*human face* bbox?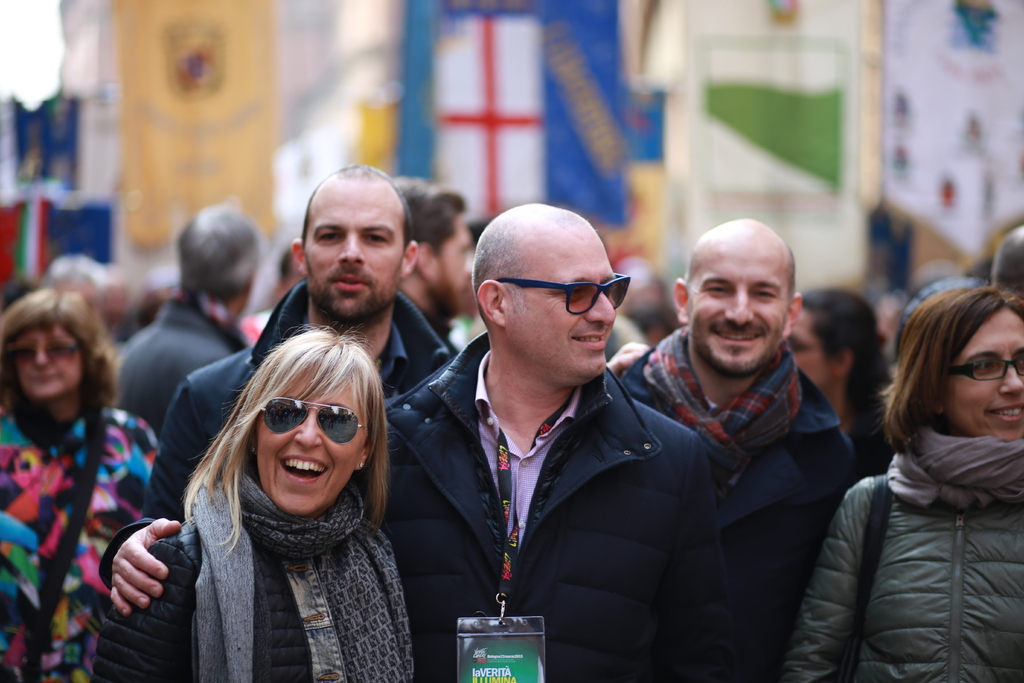
17/325/83/398
